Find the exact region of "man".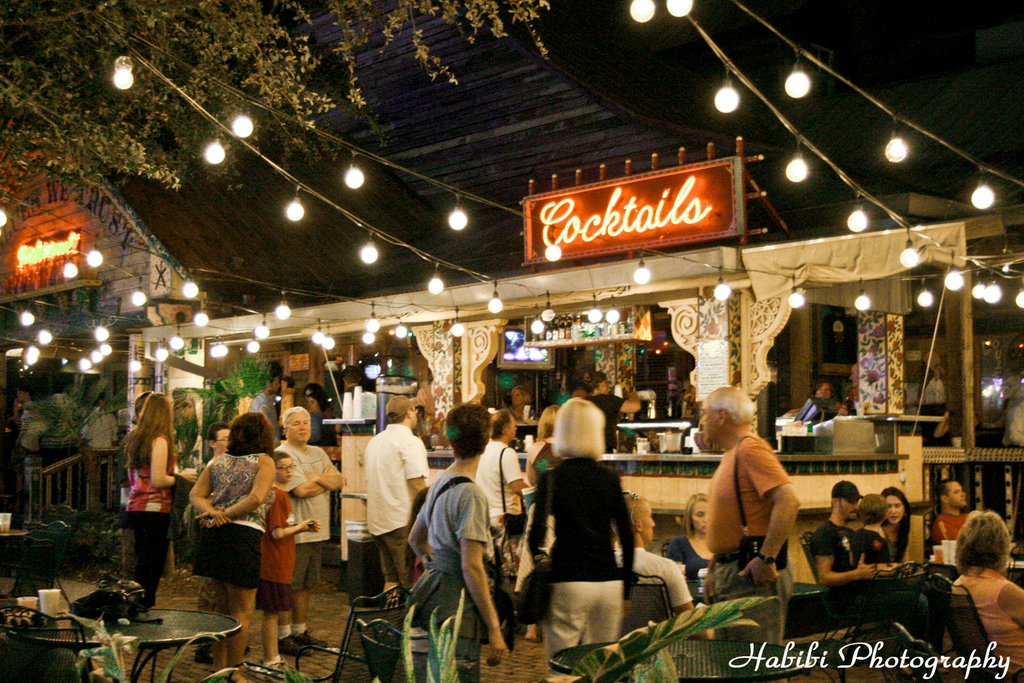
Exact region: bbox=(367, 396, 429, 607).
